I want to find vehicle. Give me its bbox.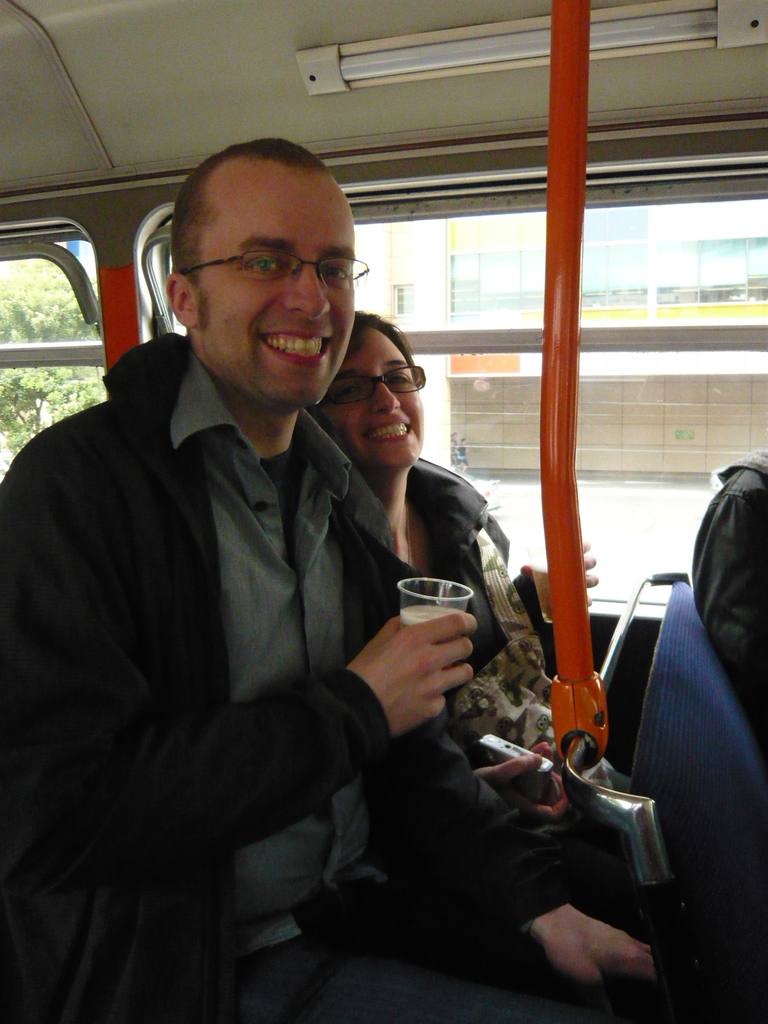
0 0 767 1023.
